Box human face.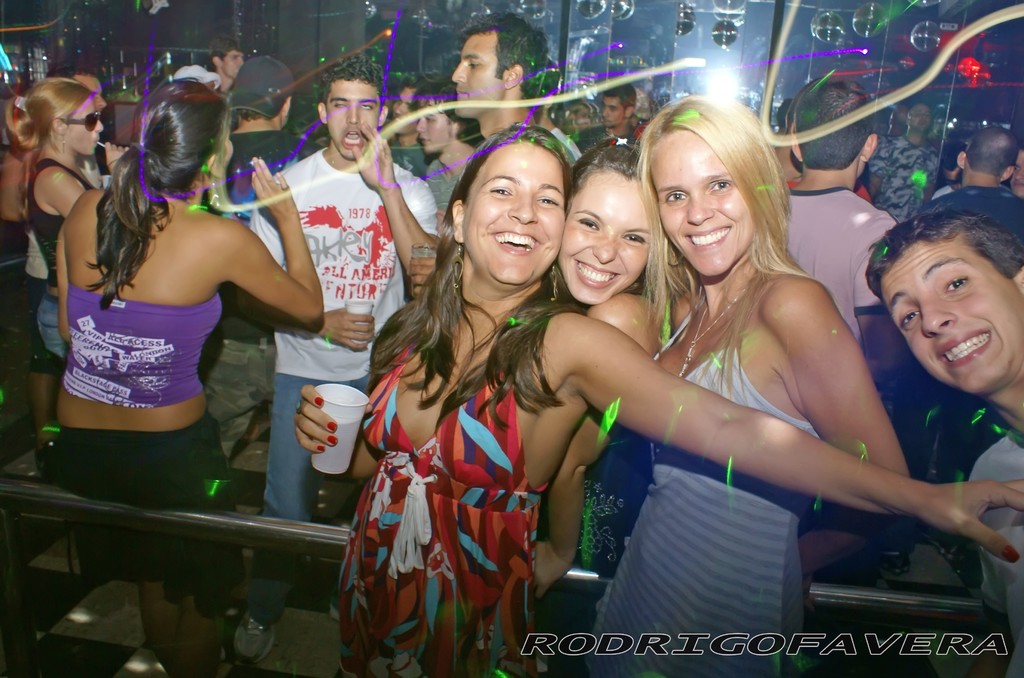
220:127:240:181.
